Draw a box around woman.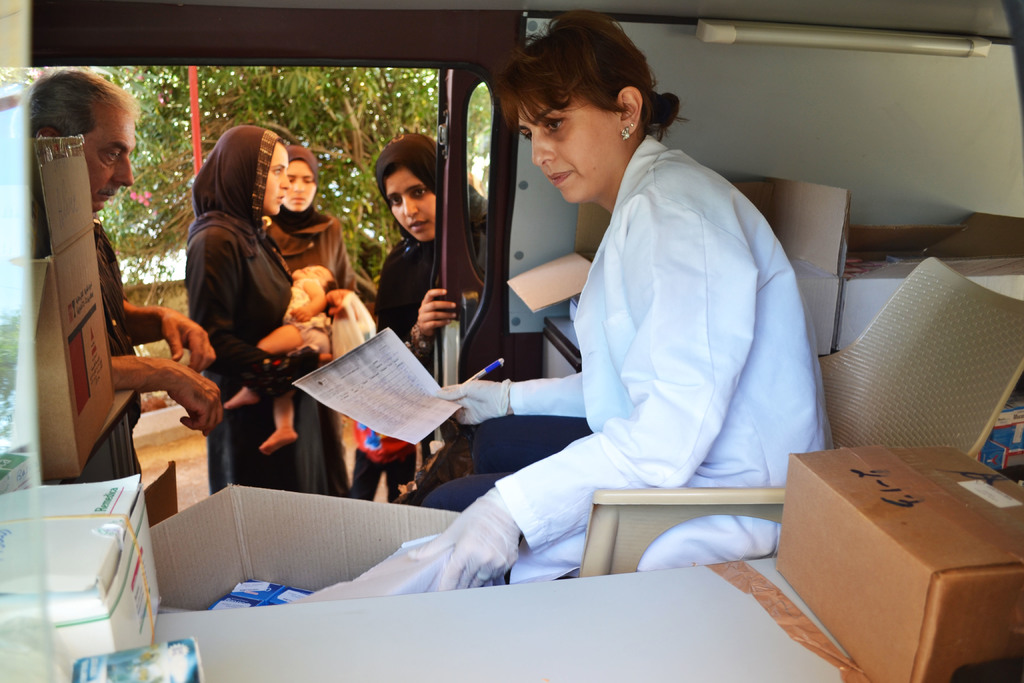
[x1=250, y1=140, x2=356, y2=295].
